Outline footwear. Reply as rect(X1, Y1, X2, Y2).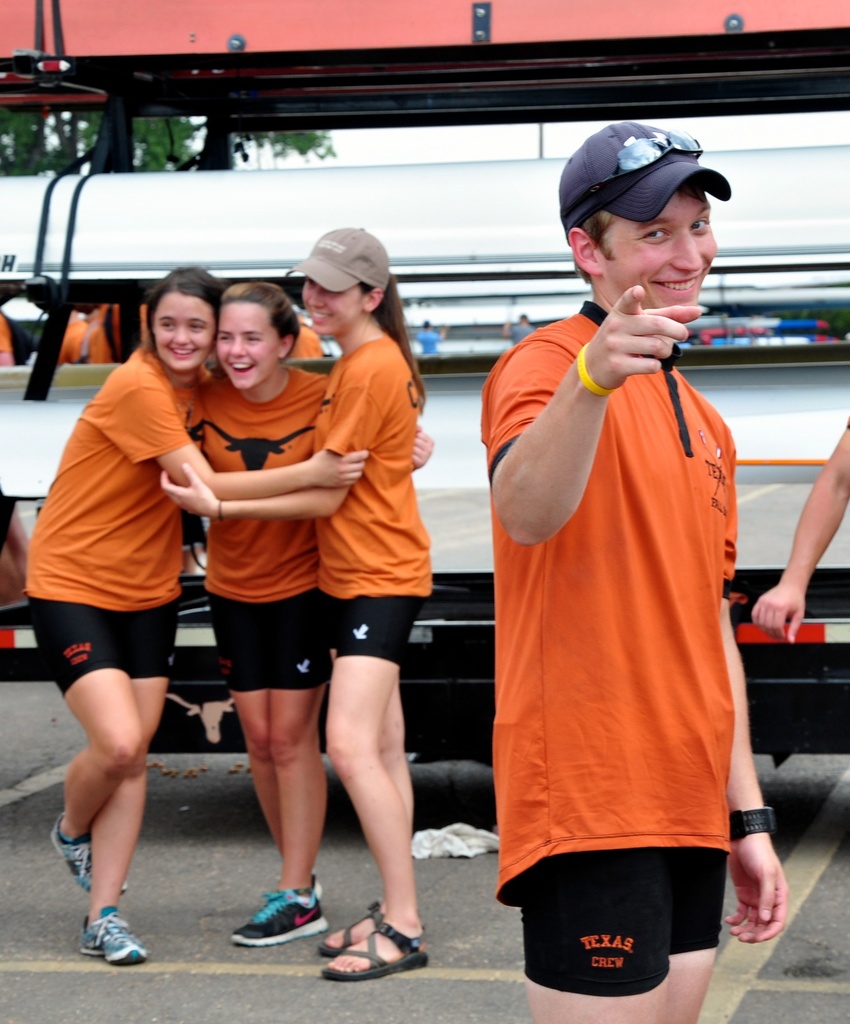
rect(314, 895, 379, 957).
